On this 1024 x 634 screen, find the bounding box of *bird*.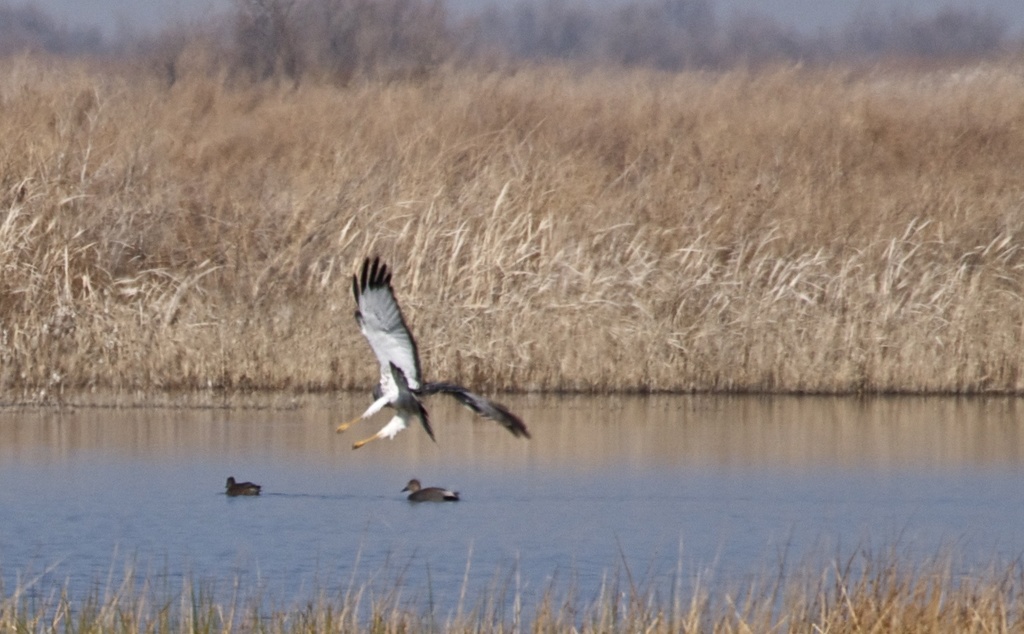
Bounding box: 398, 477, 463, 506.
